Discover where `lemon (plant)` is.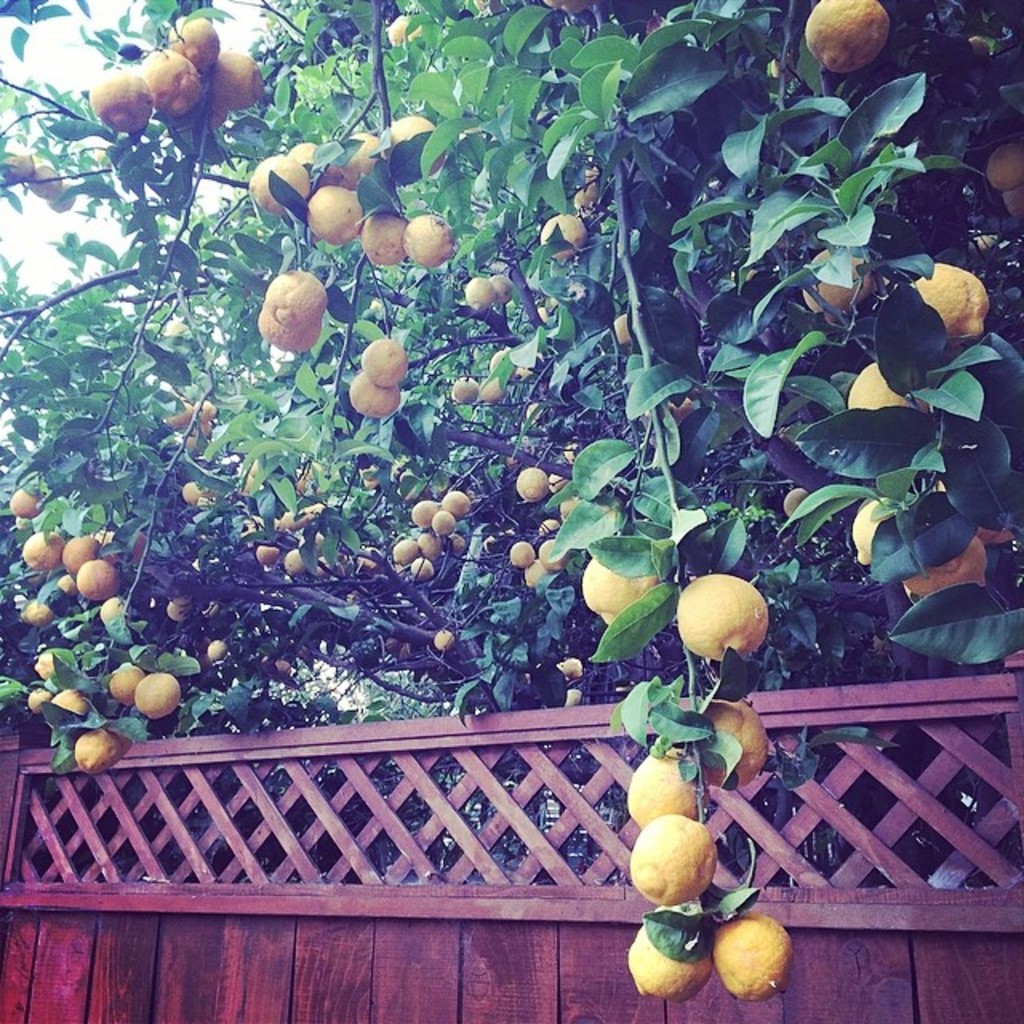
Discovered at {"left": 93, "top": 69, "right": 152, "bottom": 136}.
